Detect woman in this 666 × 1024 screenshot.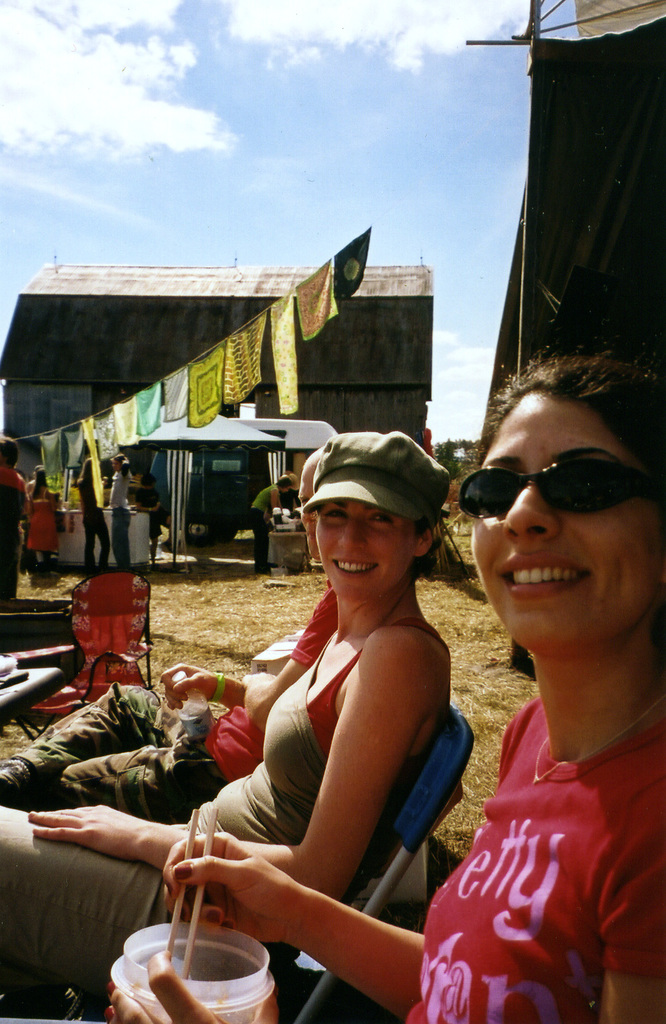
Detection: <box>128,469,163,573</box>.
